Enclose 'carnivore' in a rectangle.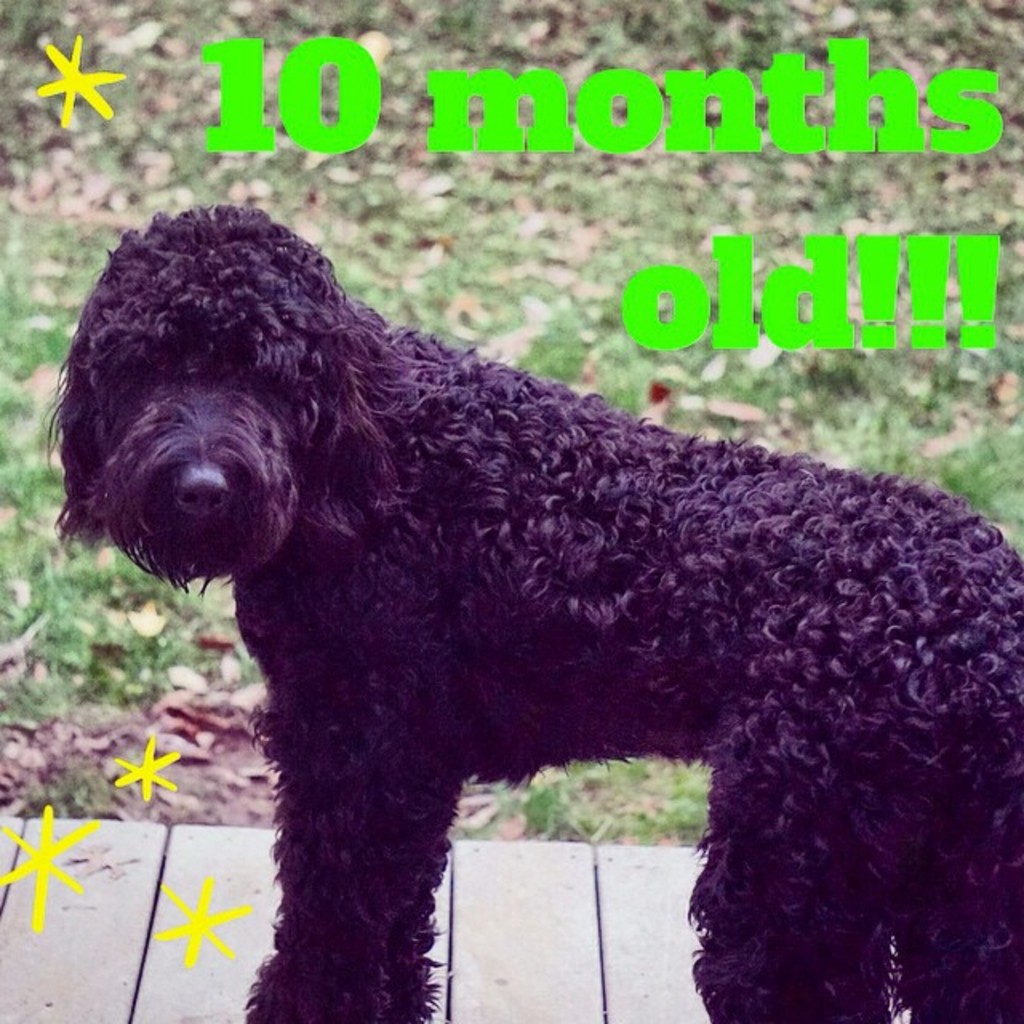
27:179:1022:1022.
